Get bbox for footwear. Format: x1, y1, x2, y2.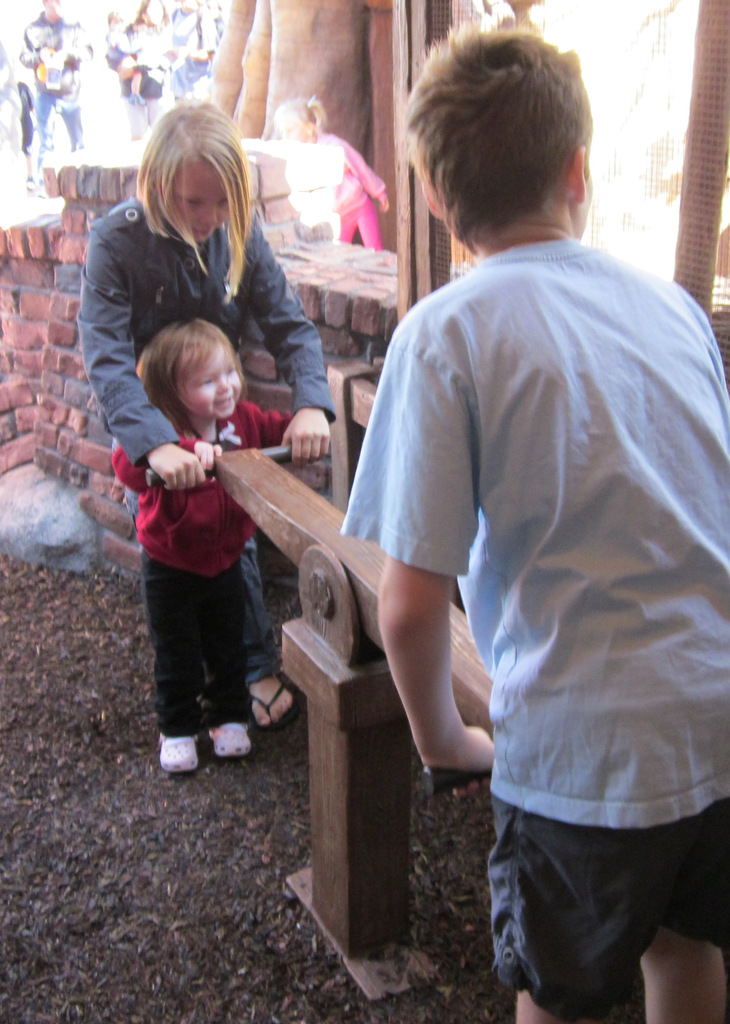
149, 718, 239, 788.
